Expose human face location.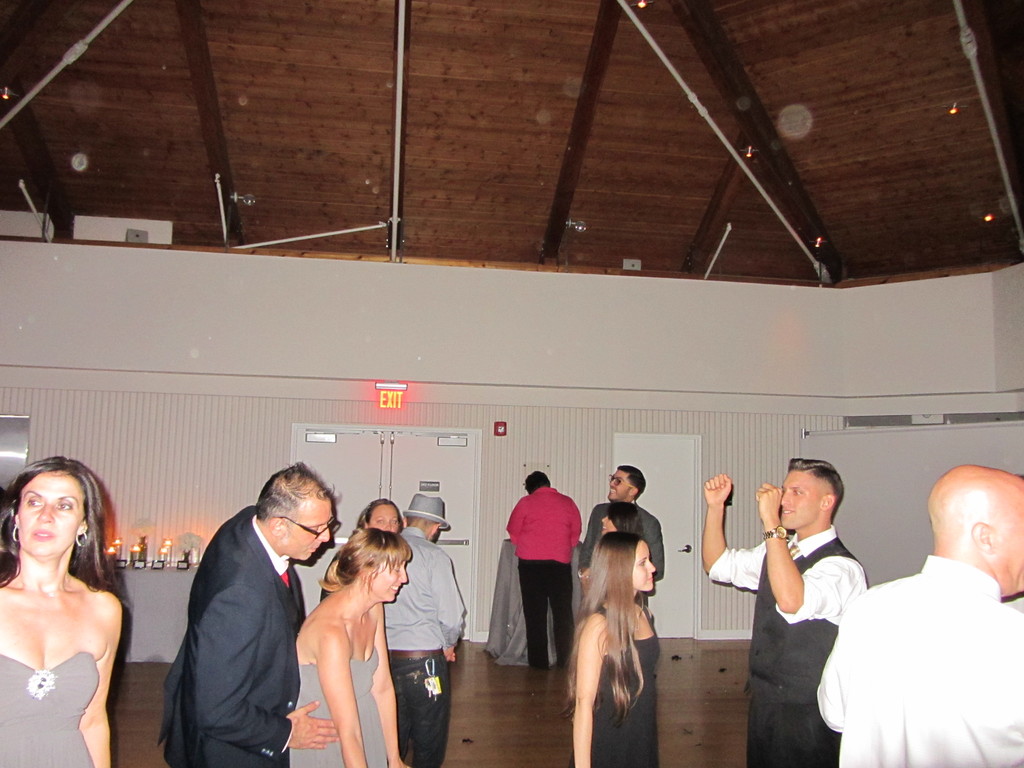
Exposed at bbox=(372, 559, 410, 601).
